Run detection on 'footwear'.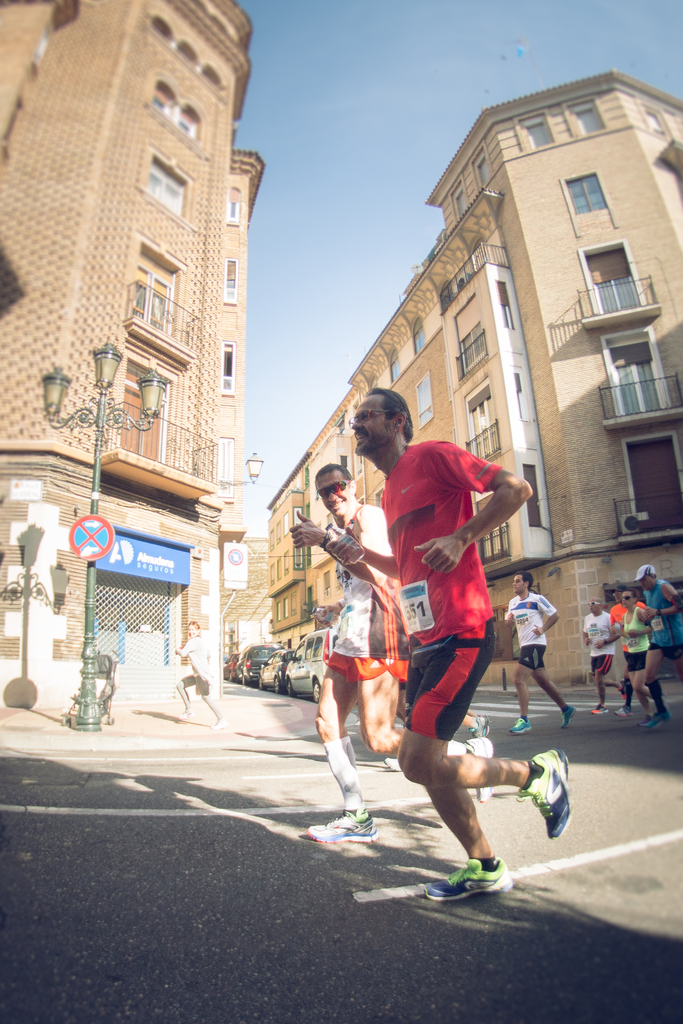
Result: bbox=[523, 744, 573, 838].
